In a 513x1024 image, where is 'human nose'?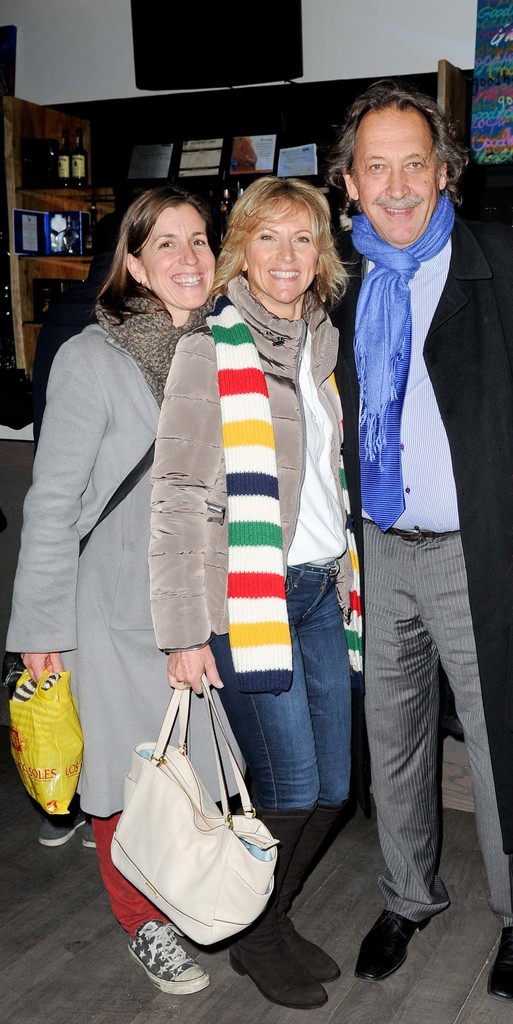
box(386, 166, 408, 204).
